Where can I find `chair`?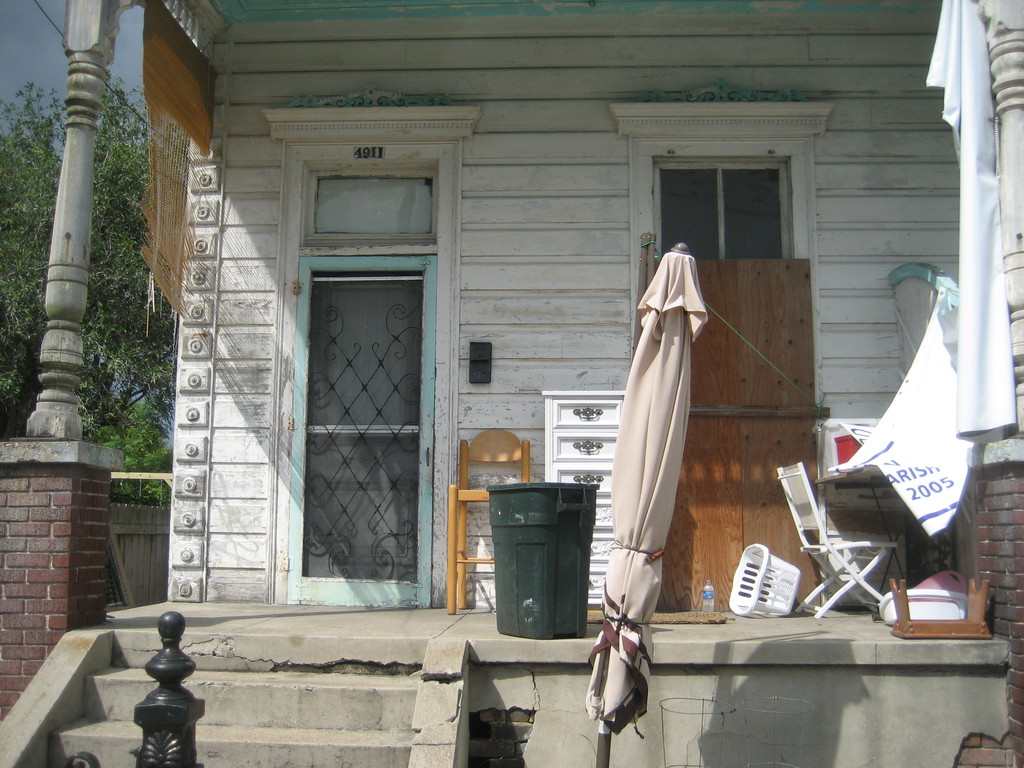
You can find it at bbox(447, 434, 531, 609).
